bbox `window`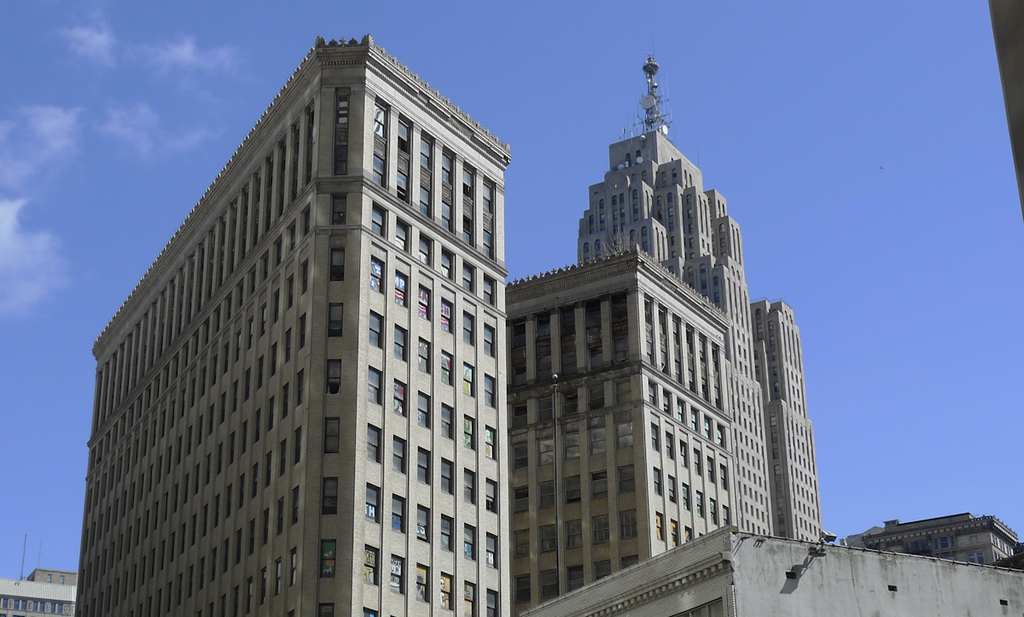
(left=456, top=261, right=474, bottom=298)
